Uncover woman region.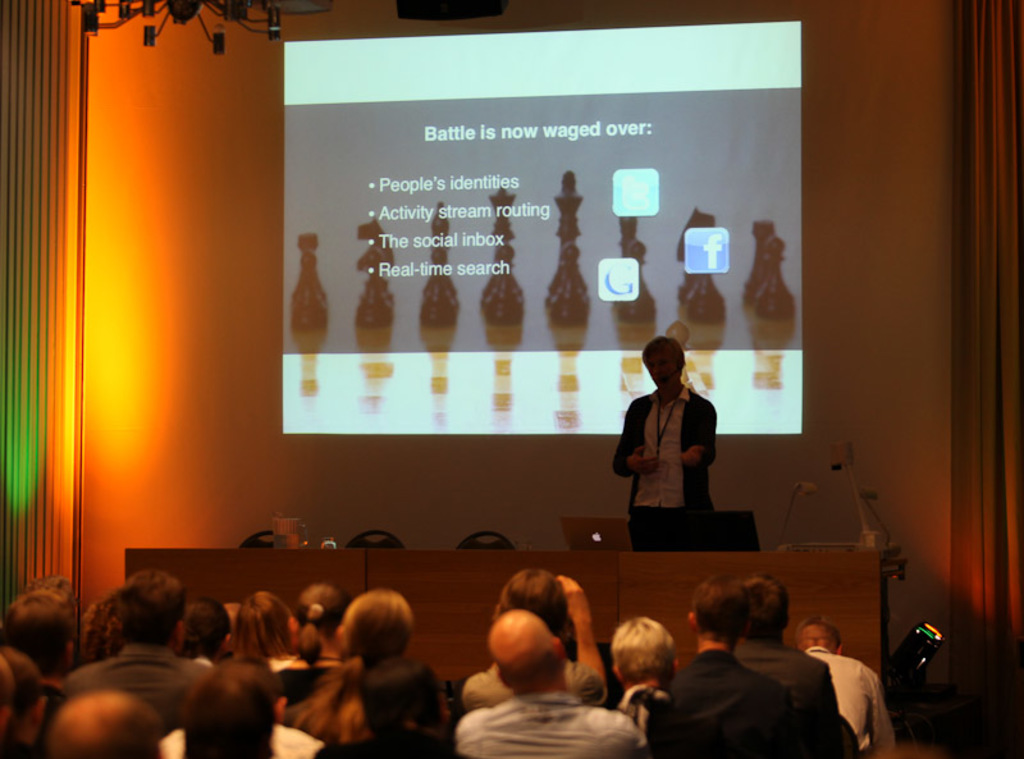
Uncovered: Rect(456, 566, 607, 707).
